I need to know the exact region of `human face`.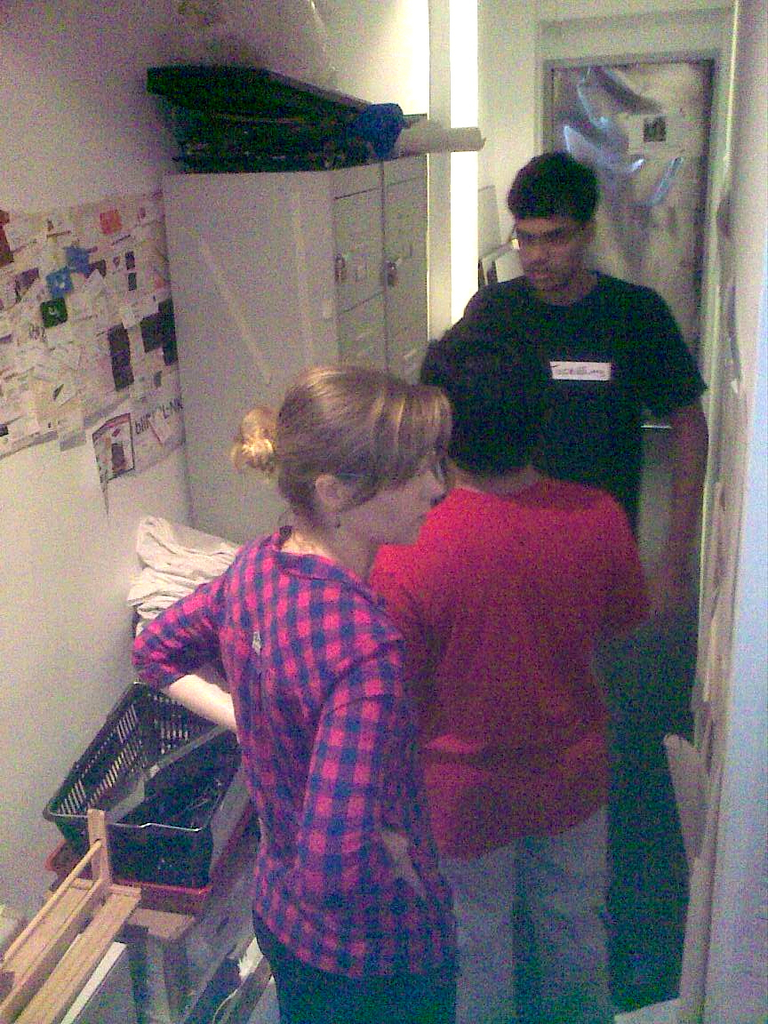
Region: <bbox>358, 427, 441, 551</bbox>.
